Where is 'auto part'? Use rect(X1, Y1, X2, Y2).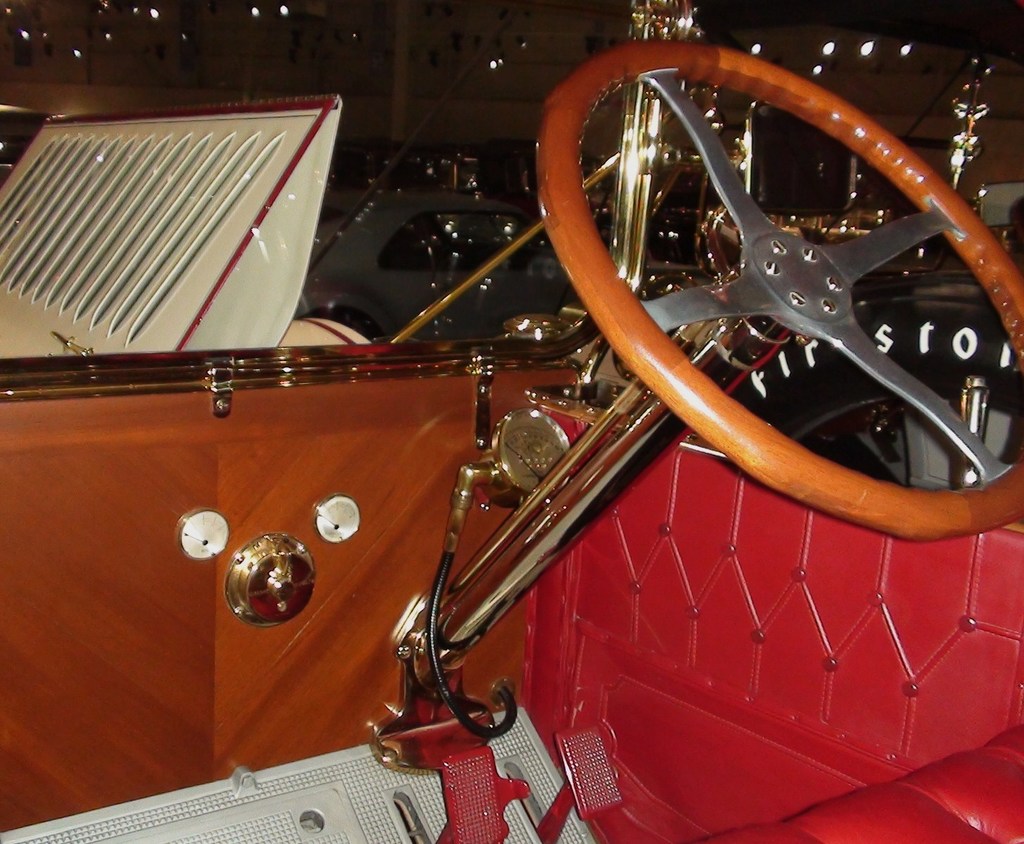
rect(0, 102, 370, 363).
